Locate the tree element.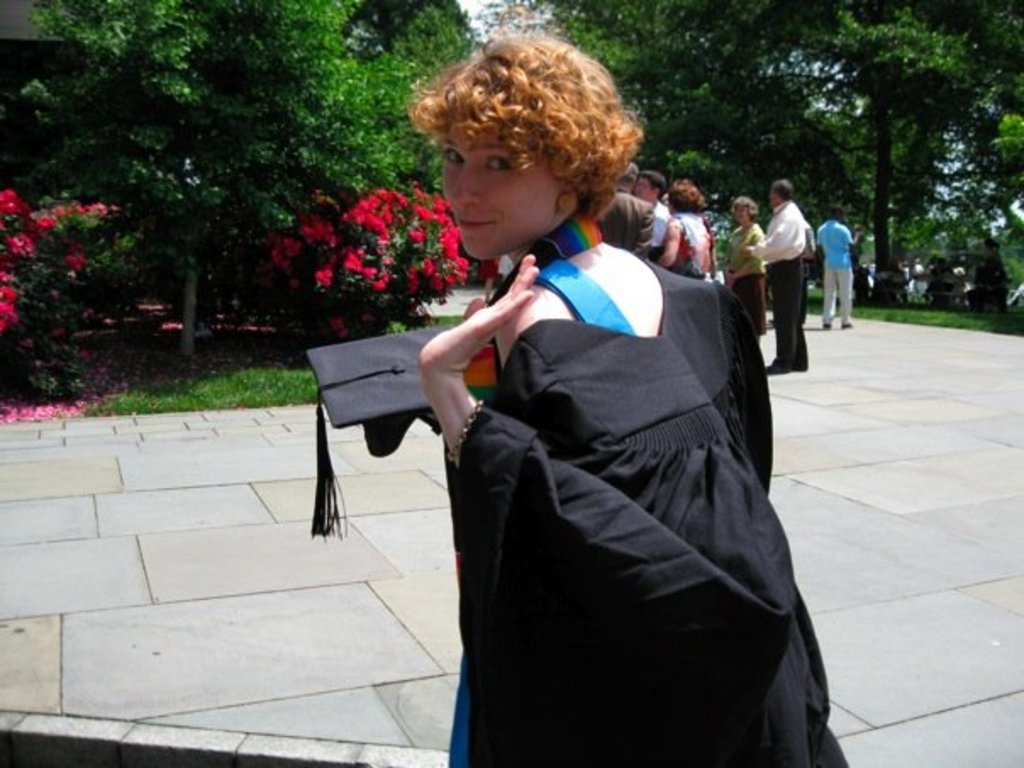
Element bbox: crop(14, 32, 376, 375).
